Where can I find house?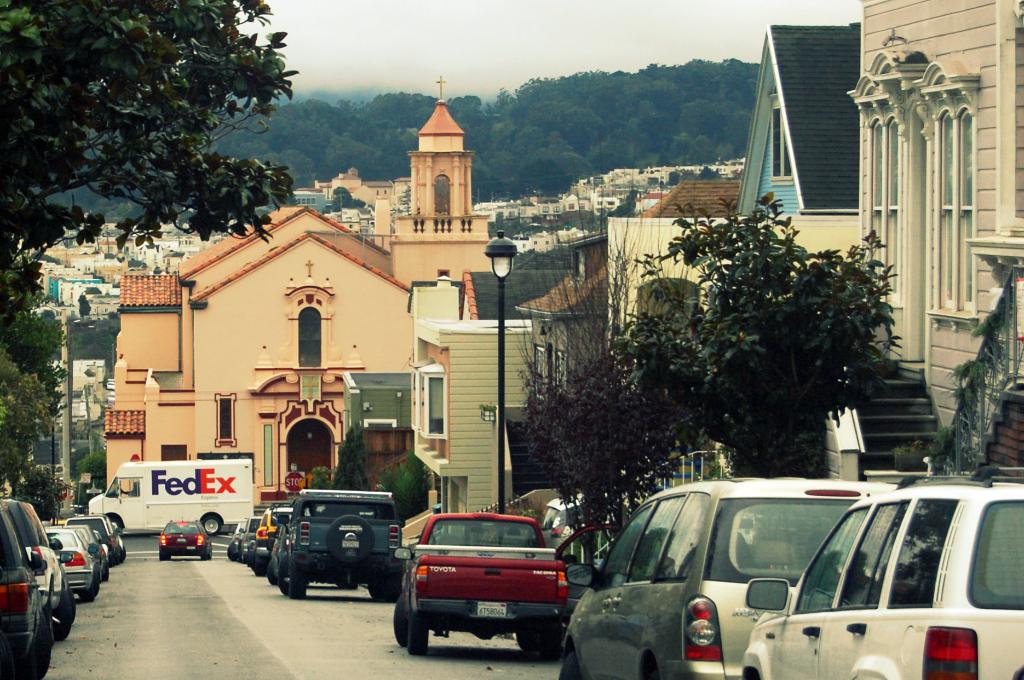
You can find it at box(560, 181, 598, 218).
